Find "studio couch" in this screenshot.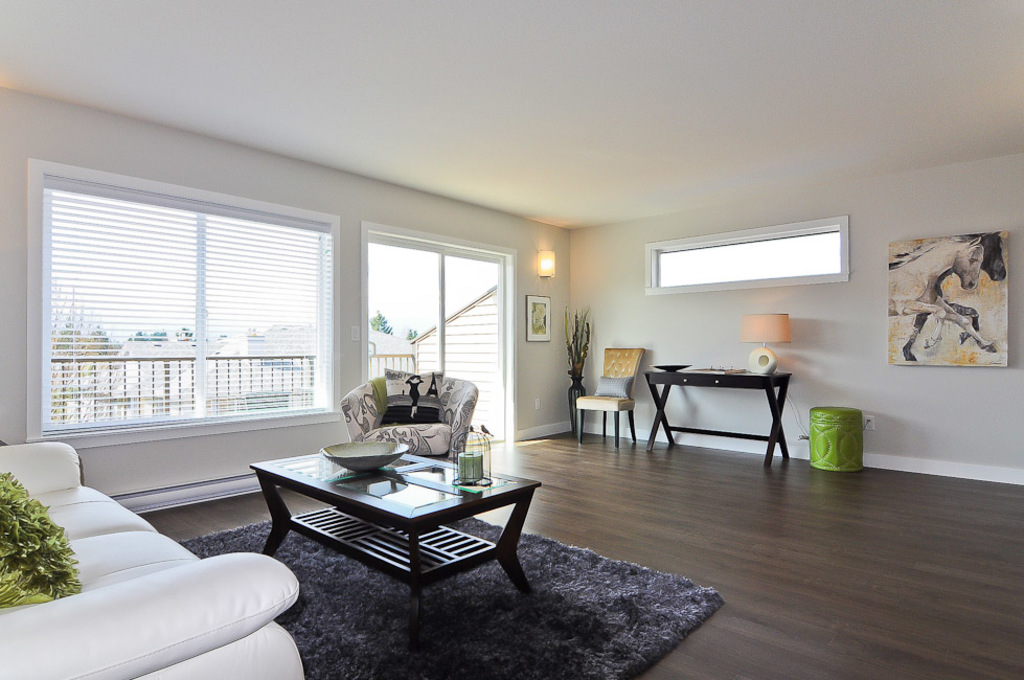
The bounding box for "studio couch" is {"x1": 0, "y1": 430, "x2": 322, "y2": 678}.
